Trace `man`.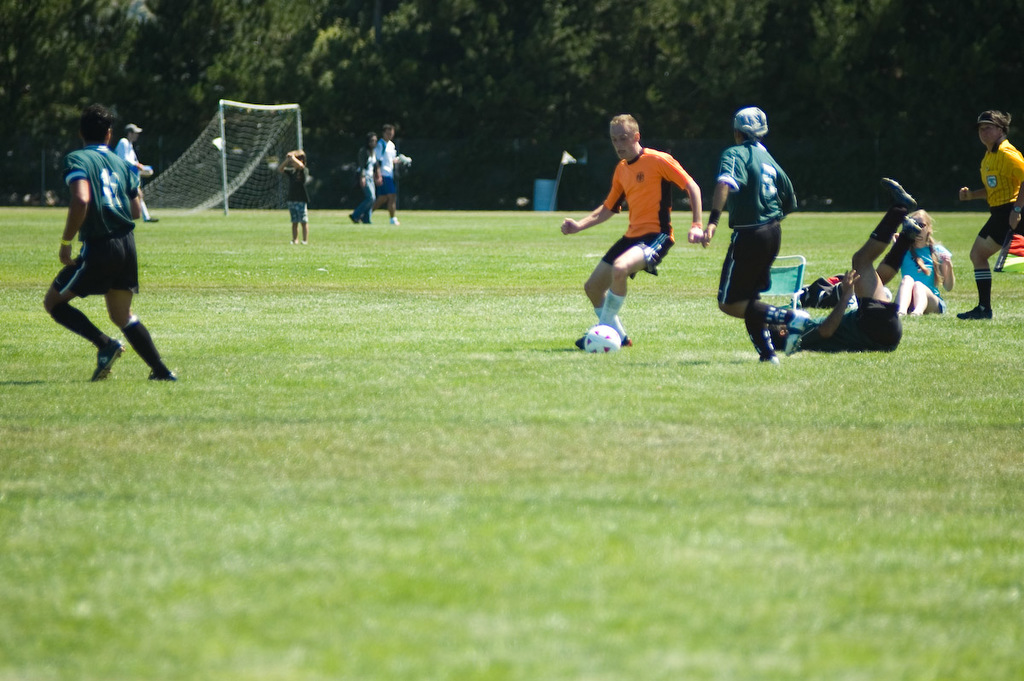
Traced to (694,102,802,369).
